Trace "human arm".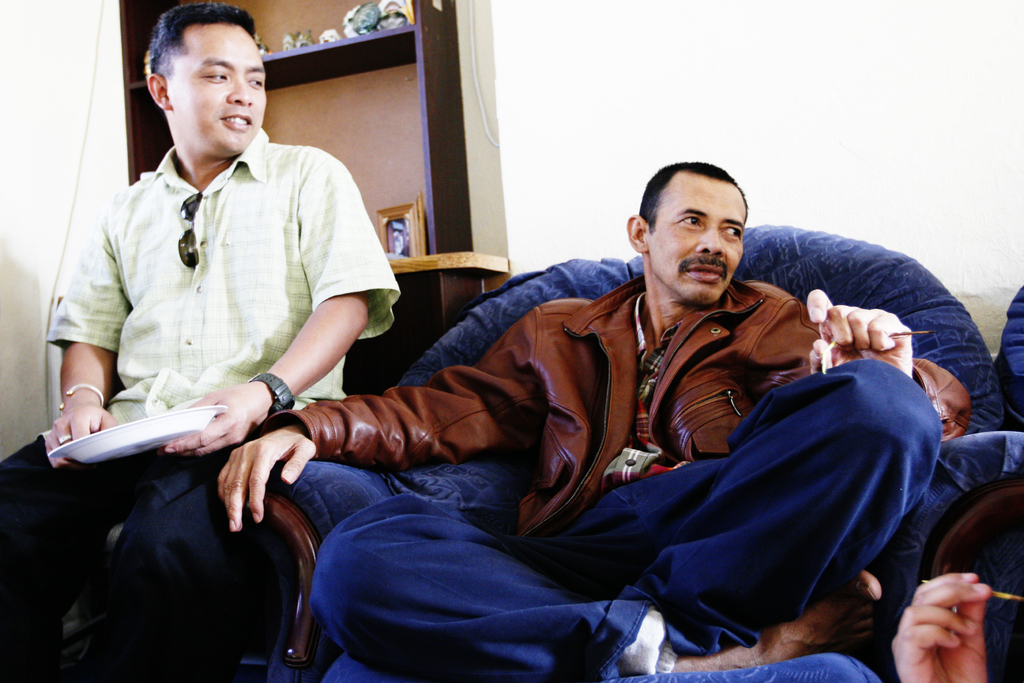
Traced to l=36, t=212, r=135, b=462.
